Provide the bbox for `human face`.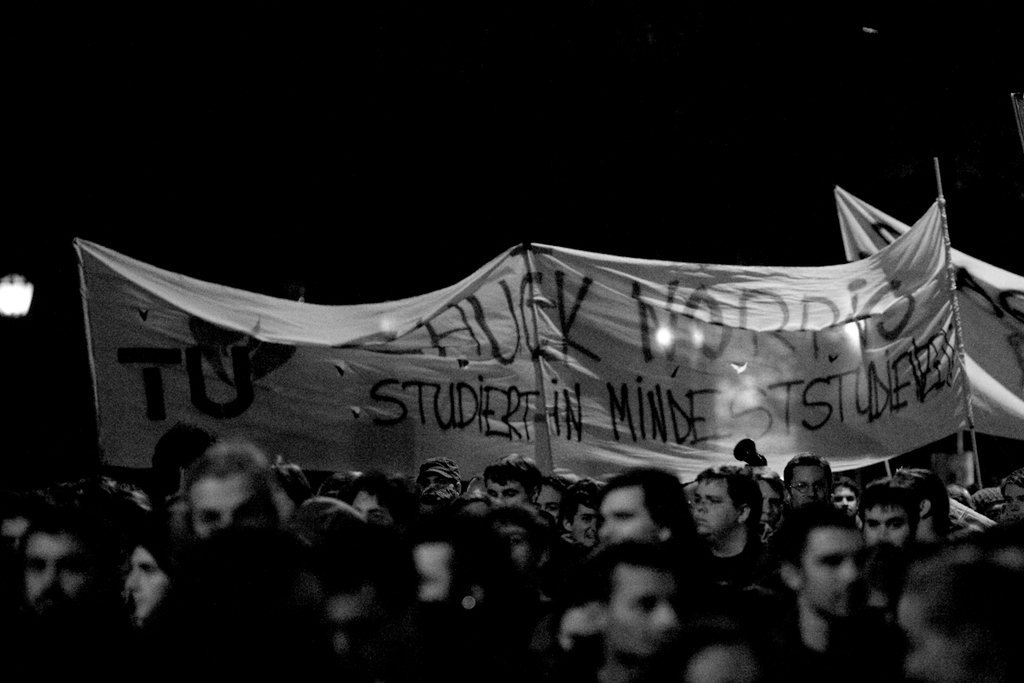
[left=187, top=476, right=266, bottom=540].
